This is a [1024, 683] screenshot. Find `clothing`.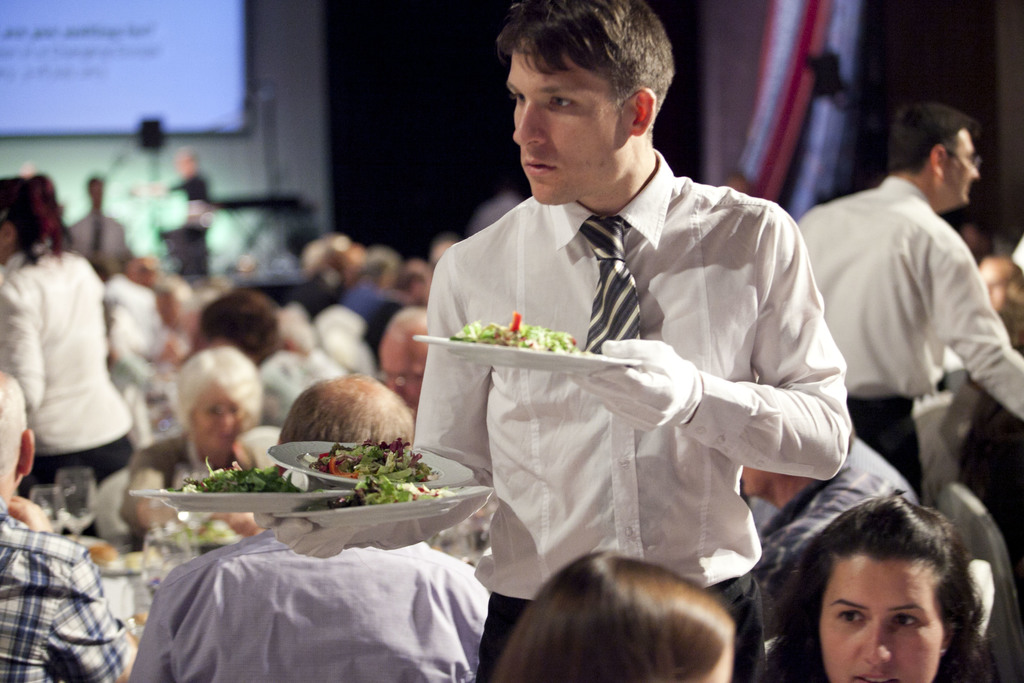
Bounding box: Rect(742, 432, 934, 673).
